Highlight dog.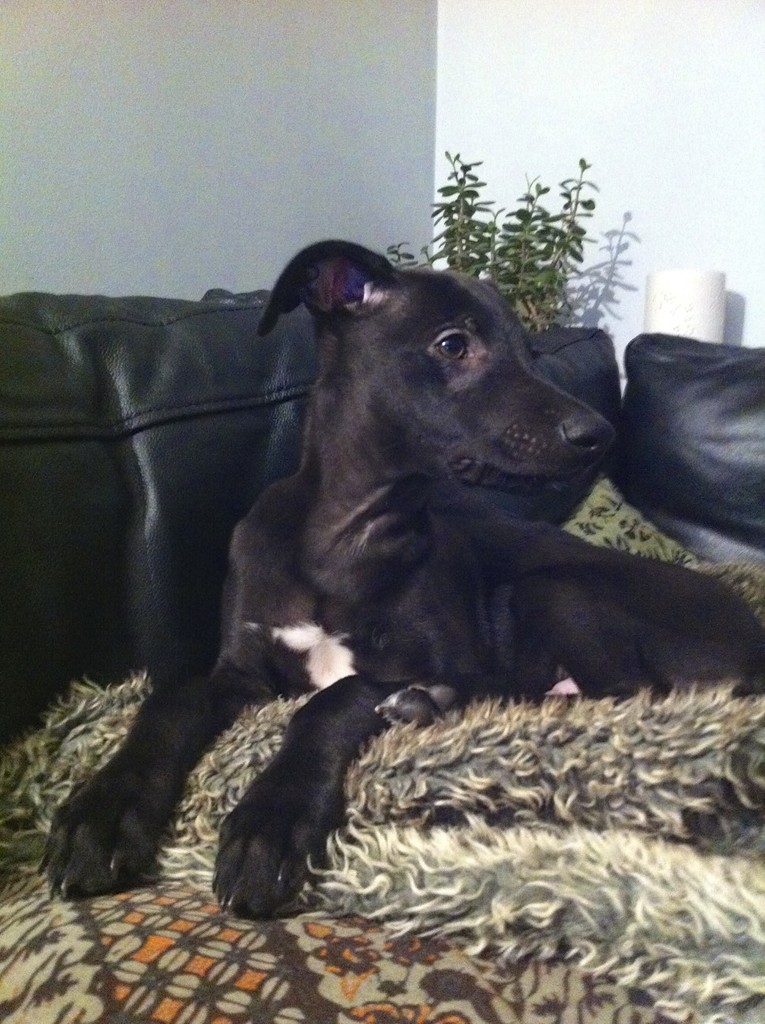
Highlighted region: (43, 234, 764, 924).
